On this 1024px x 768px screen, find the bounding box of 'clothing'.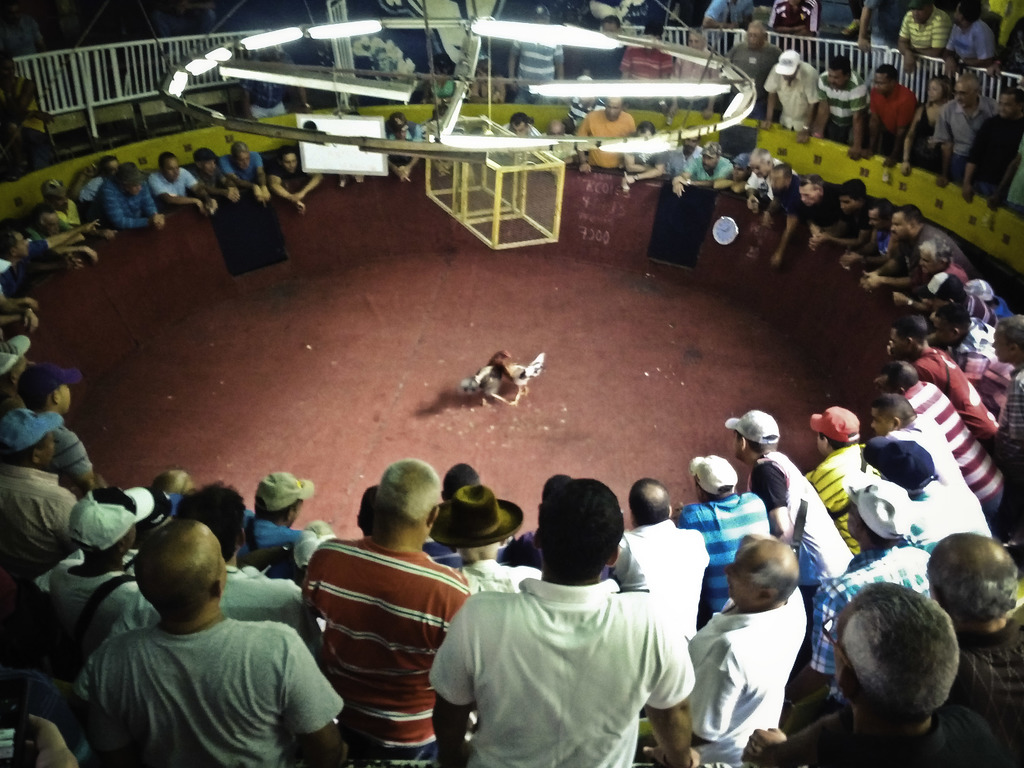
Bounding box: crop(235, 512, 316, 550).
